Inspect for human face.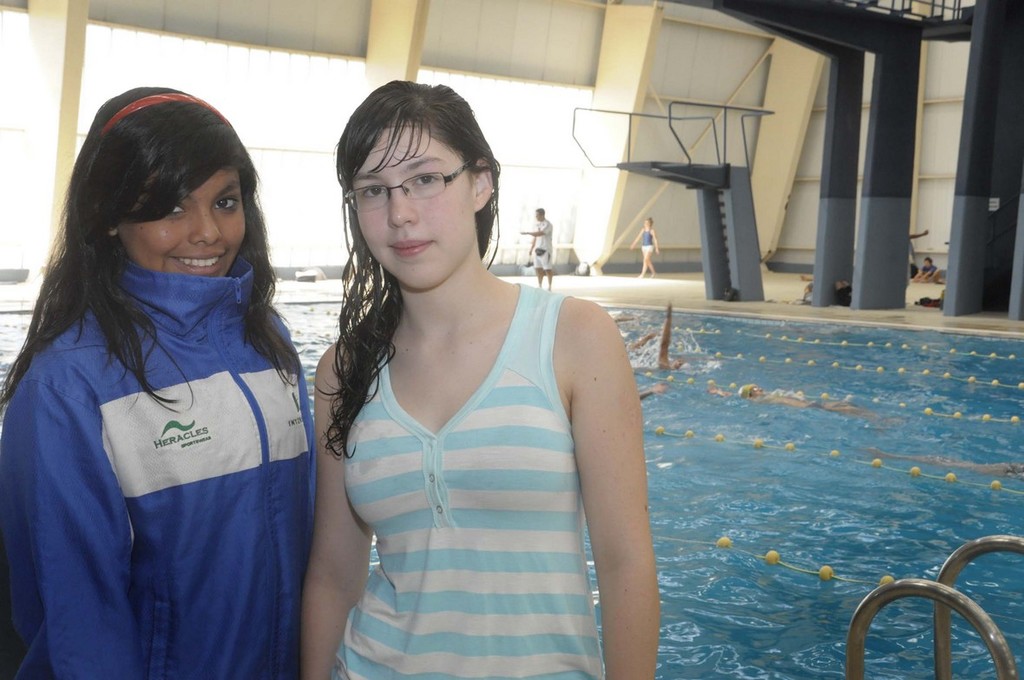
Inspection: {"left": 352, "top": 123, "right": 478, "bottom": 295}.
